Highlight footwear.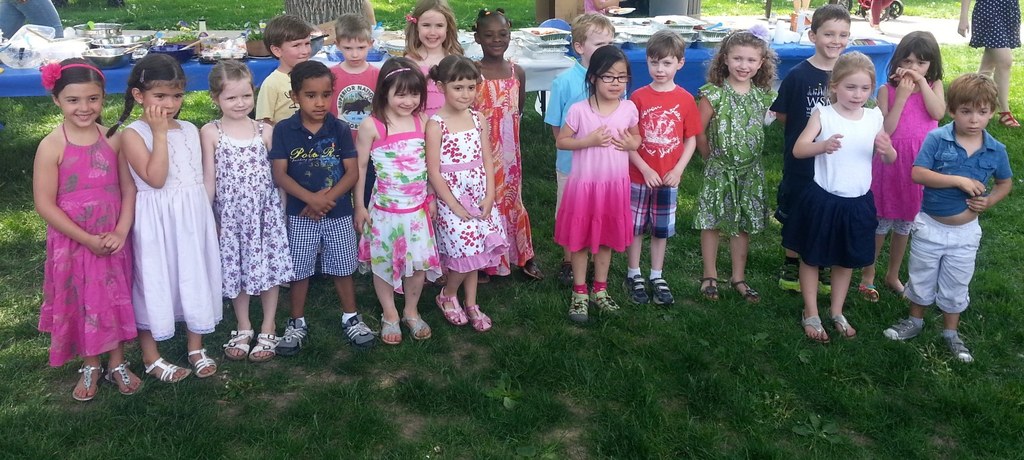
Highlighted region: 778:271:833:291.
